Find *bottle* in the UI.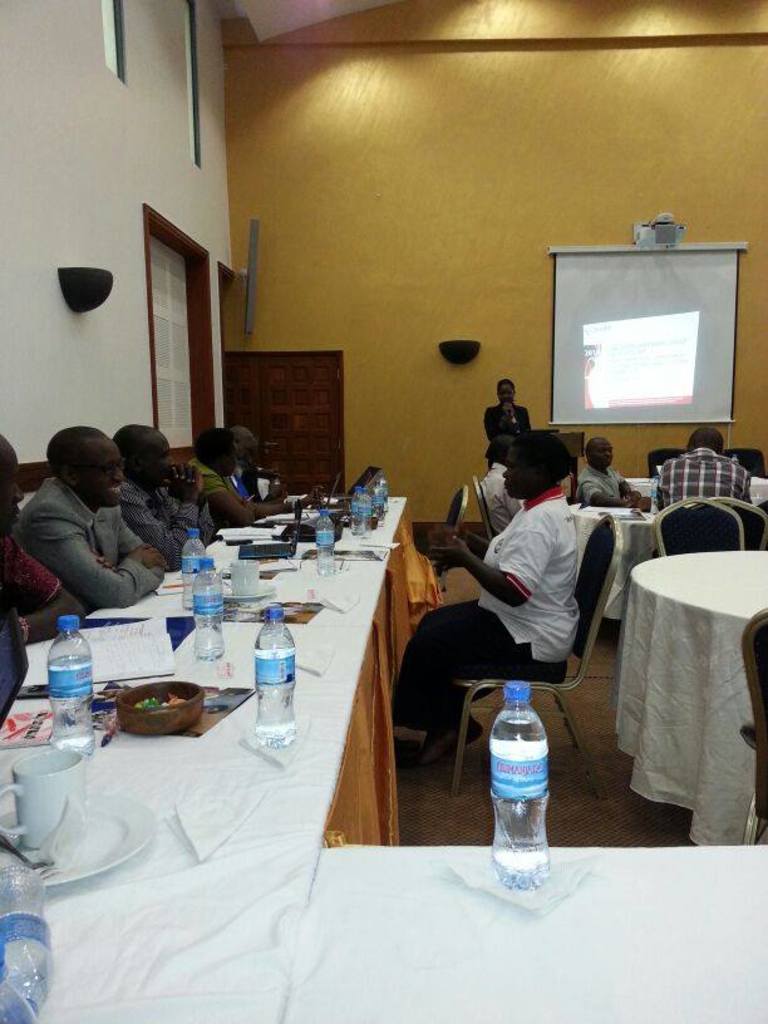
UI element at crop(349, 486, 365, 531).
